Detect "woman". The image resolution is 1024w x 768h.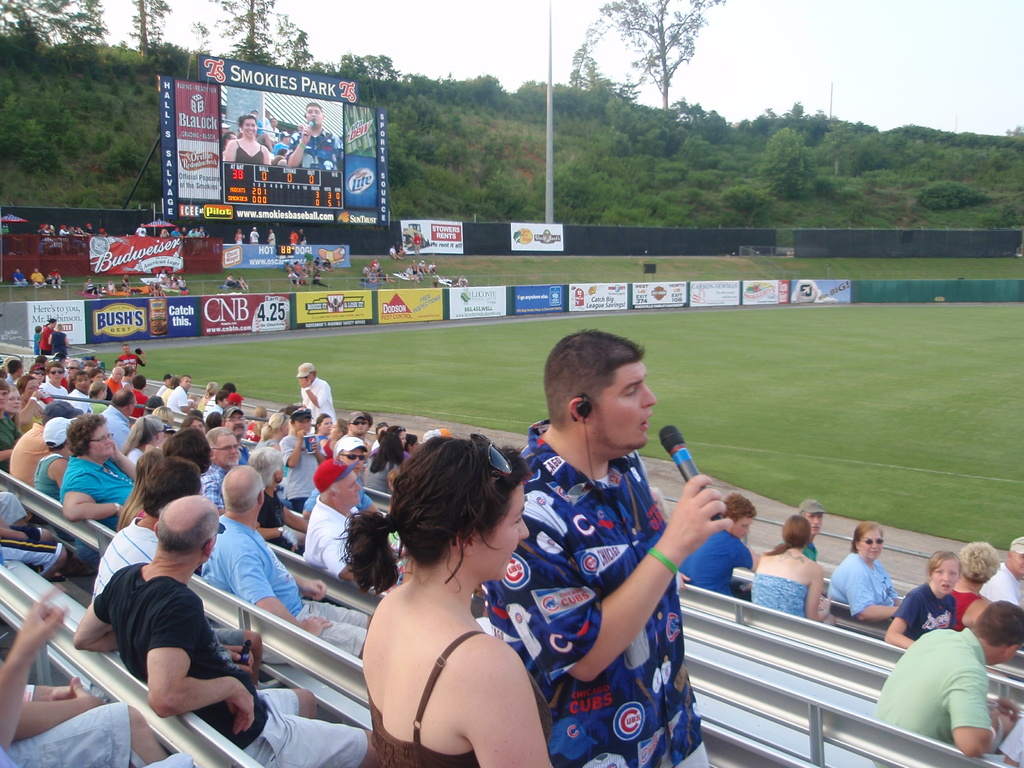
l=51, t=412, r=133, b=569.
